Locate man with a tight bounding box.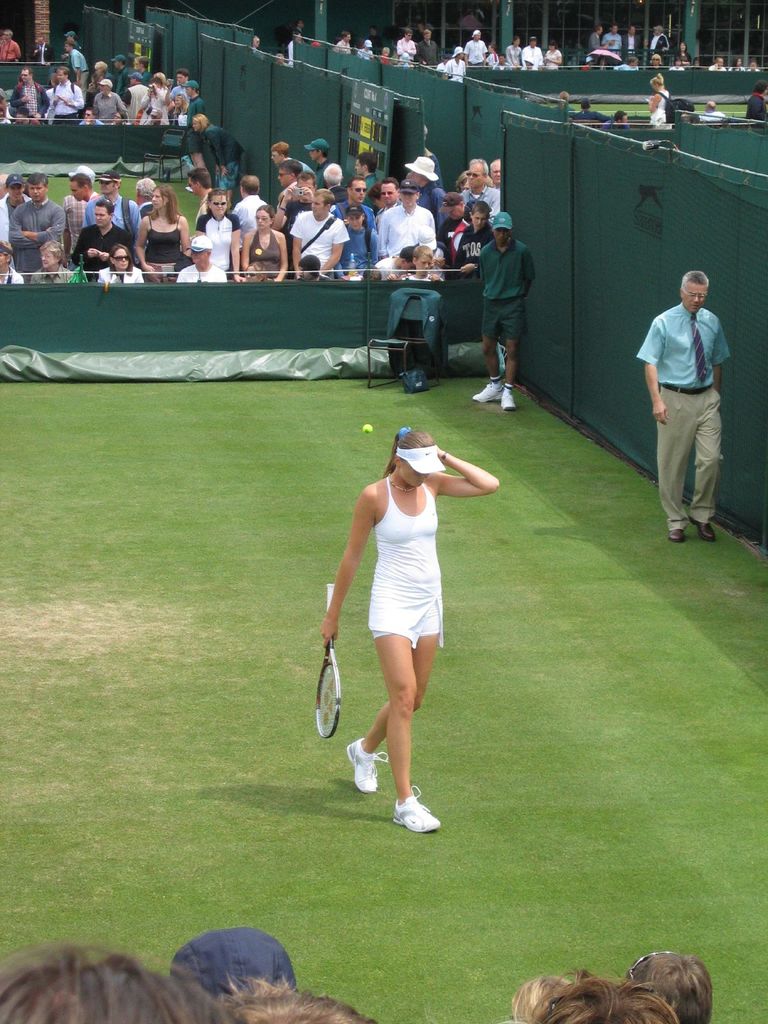
box=[115, 56, 138, 97].
